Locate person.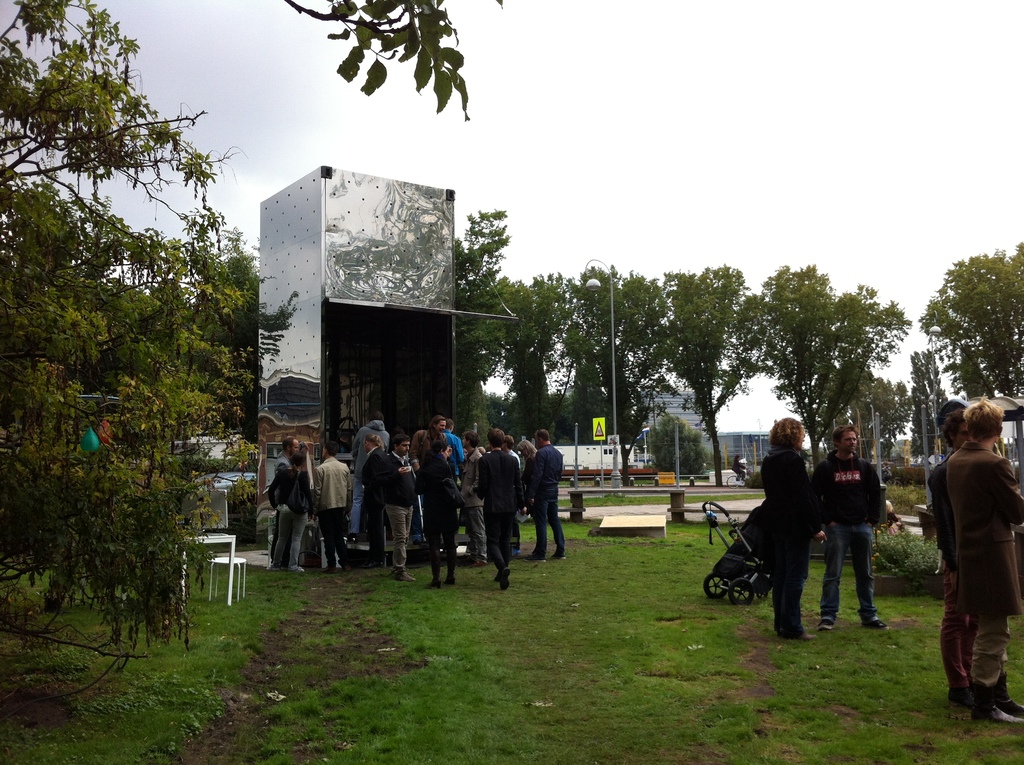
Bounding box: box=[383, 435, 413, 584].
